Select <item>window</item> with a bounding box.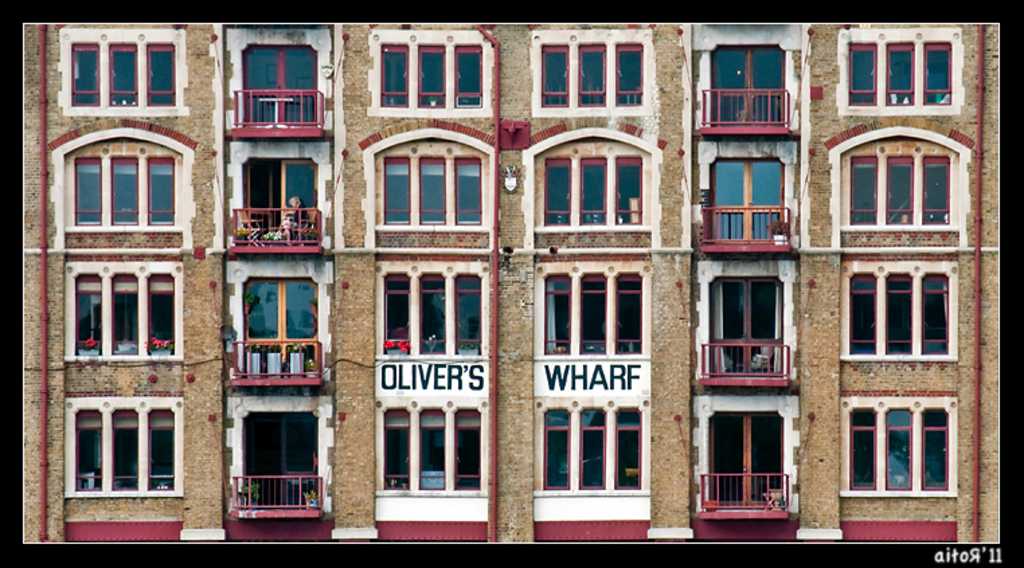
locate(238, 412, 318, 506).
